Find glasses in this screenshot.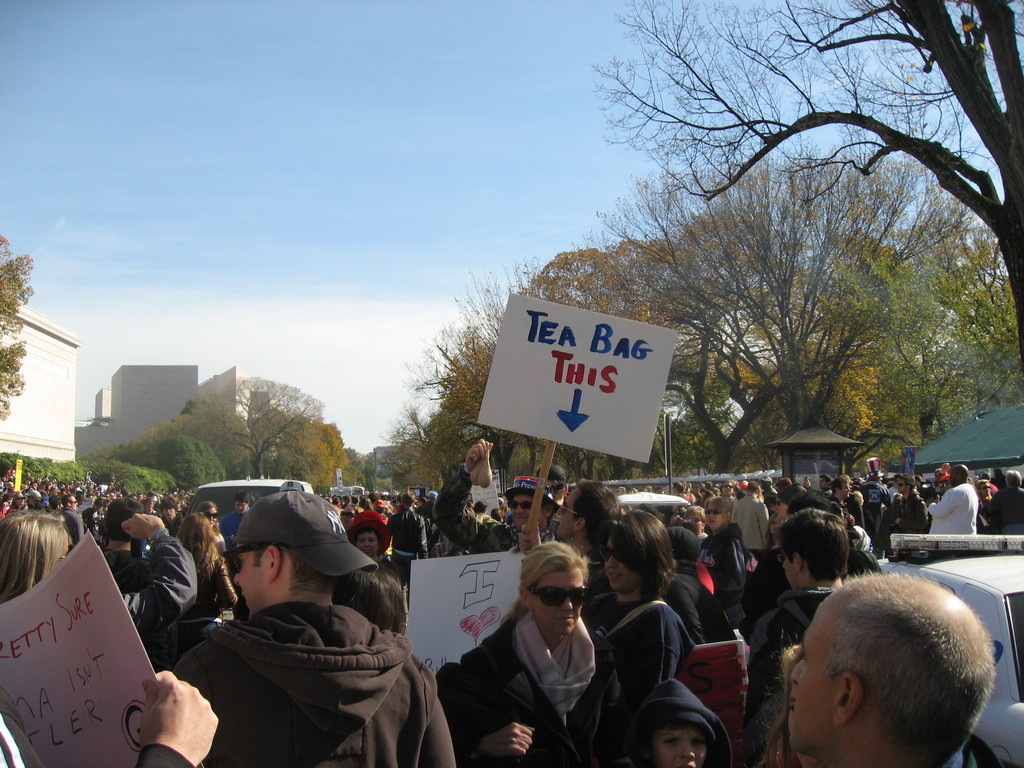
The bounding box for glasses is box(337, 509, 355, 522).
